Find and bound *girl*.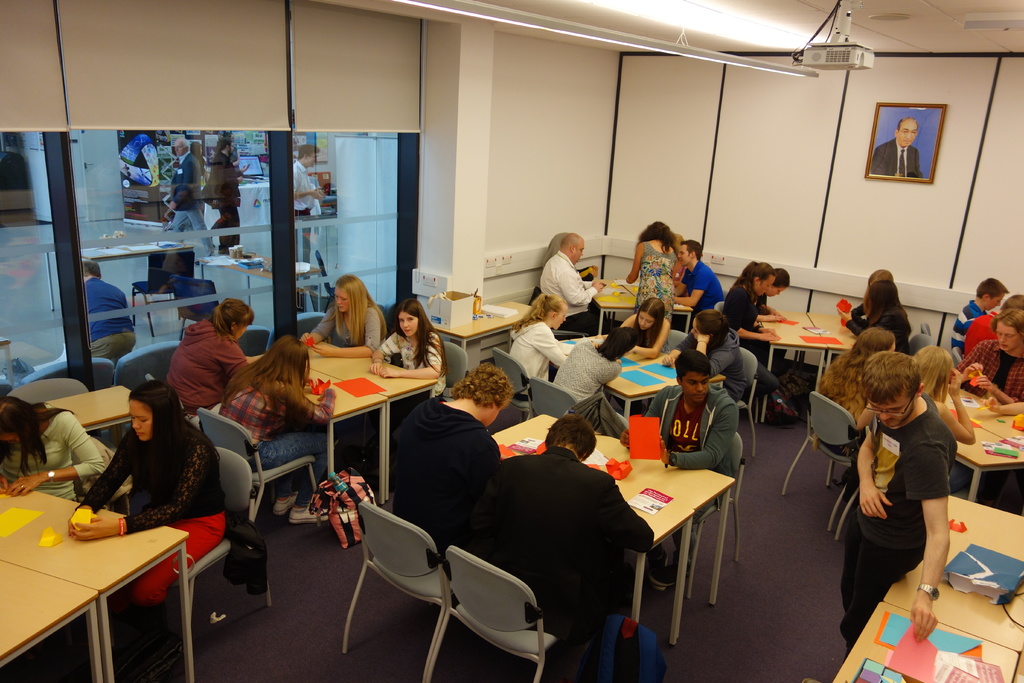
Bound: 300 270 385 356.
